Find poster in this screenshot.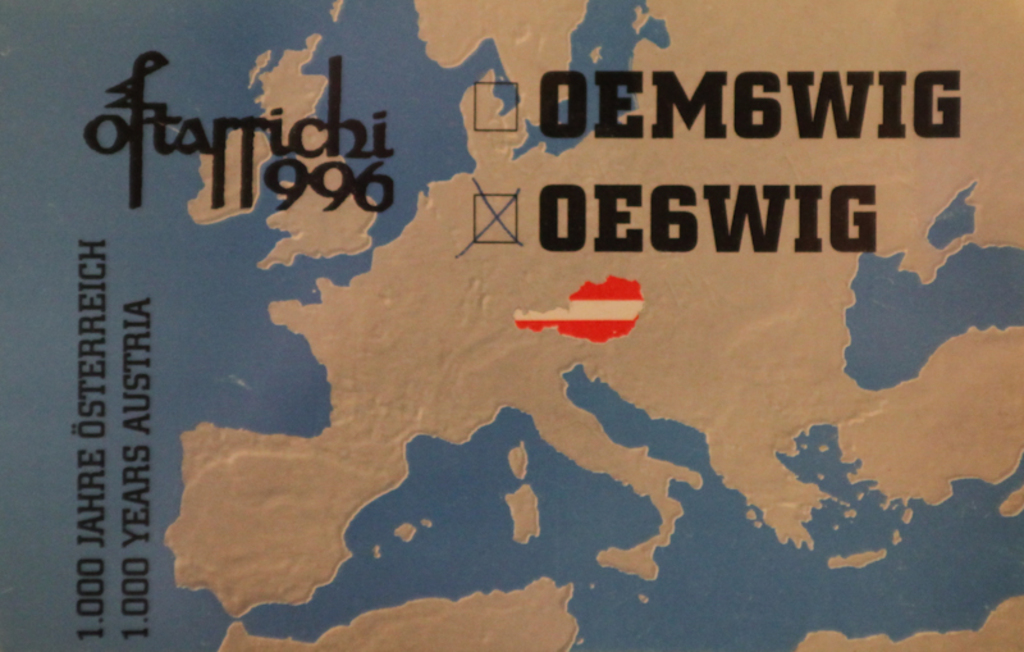
The bounding box for poster is rect(0, 0, 1023, 651).
